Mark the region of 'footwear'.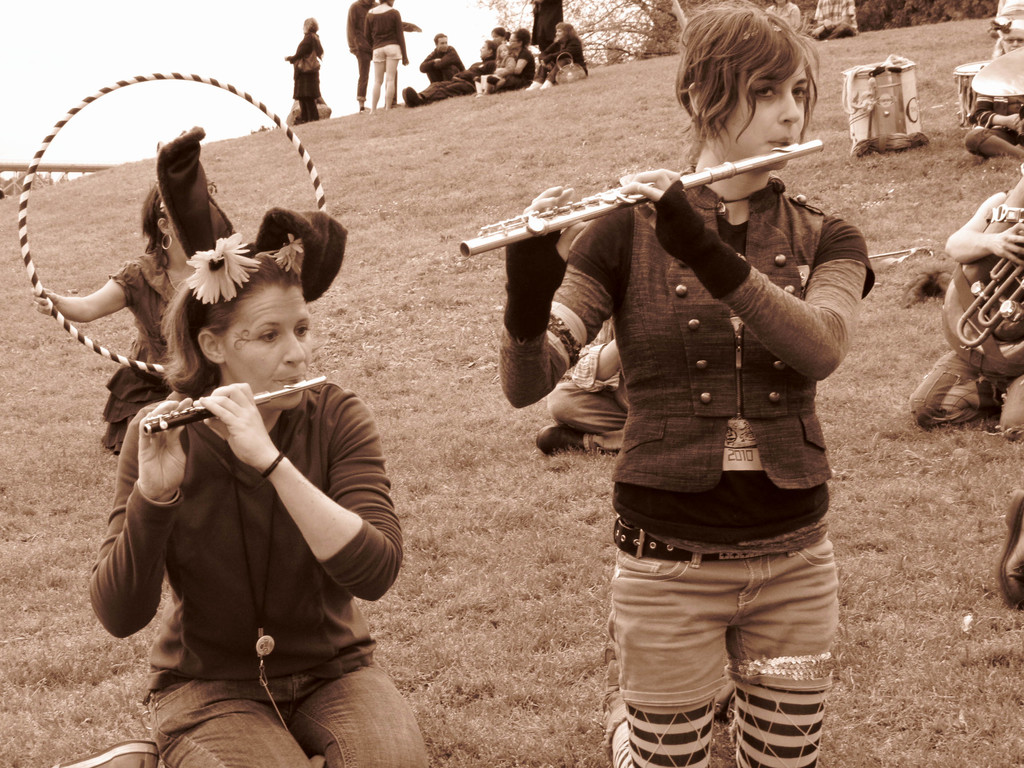
Region: region(47, 736, 162, 767).
